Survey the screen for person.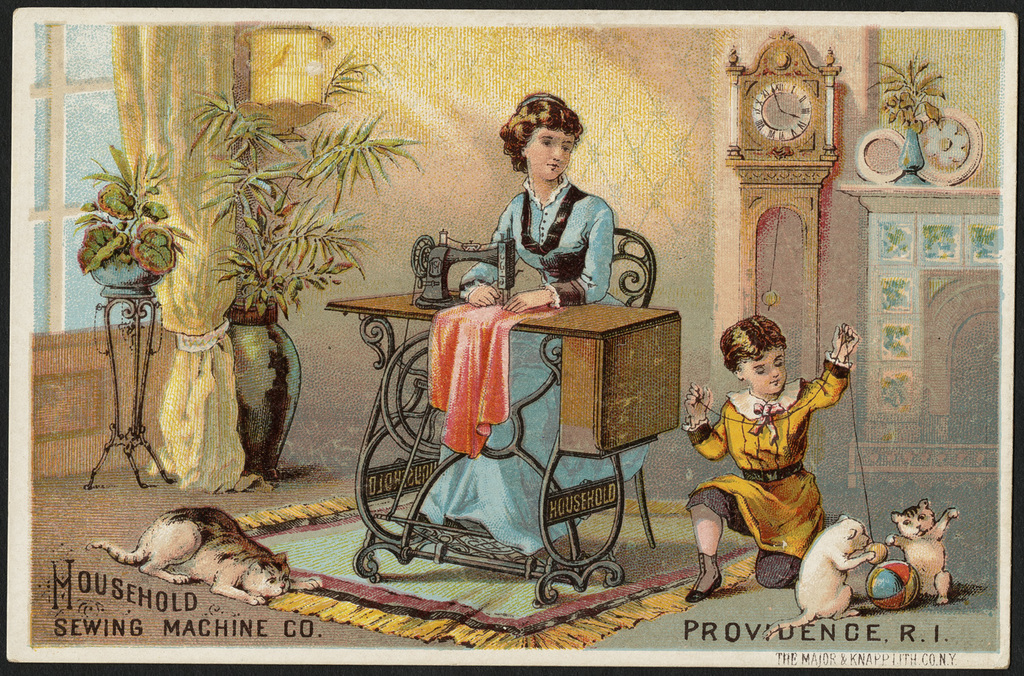
Survey found: box(422, 89, 655, 559).
